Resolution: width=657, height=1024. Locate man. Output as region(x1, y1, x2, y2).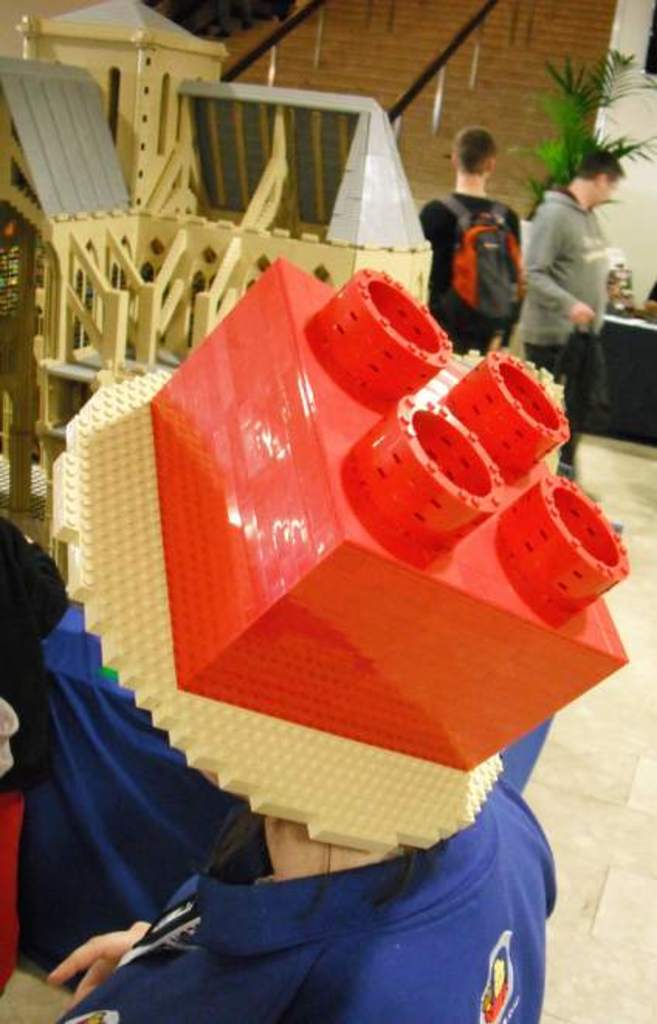
region(418, 127, 519, 356).
